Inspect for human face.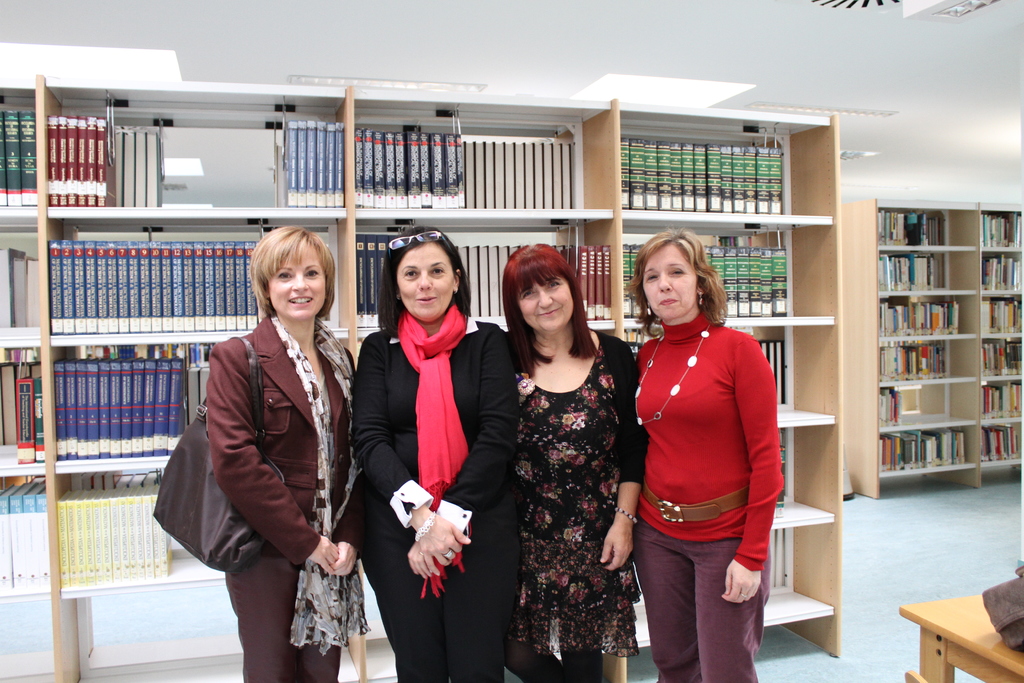
Inspection: pyautogui.locateOnScreen(273, 242, 326, 324).
